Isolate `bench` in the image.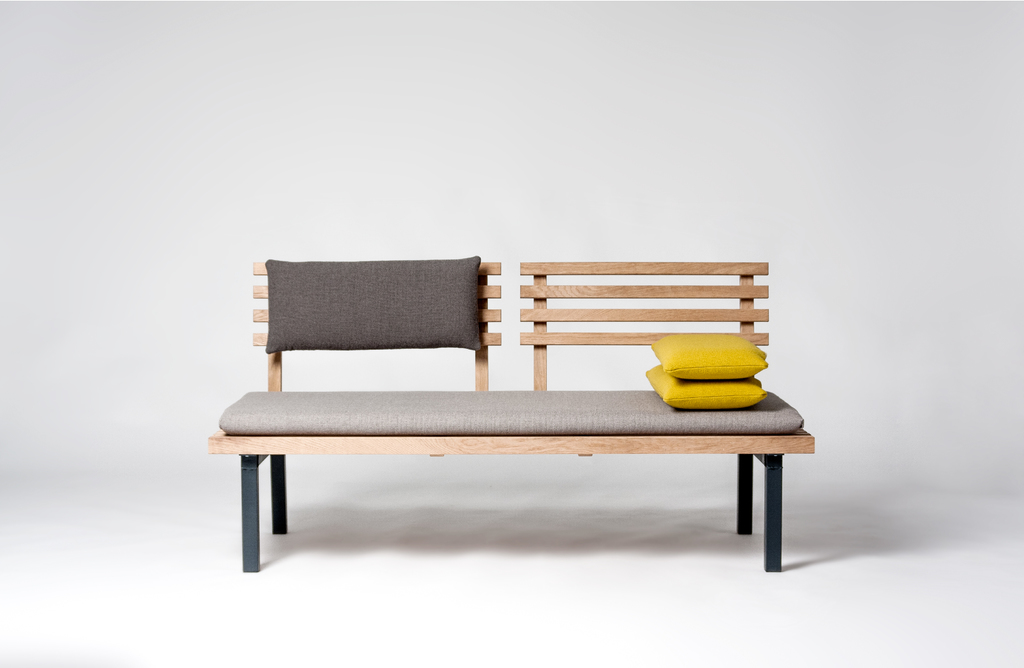
Isolated region: box=[179, 287, 845, 589].
